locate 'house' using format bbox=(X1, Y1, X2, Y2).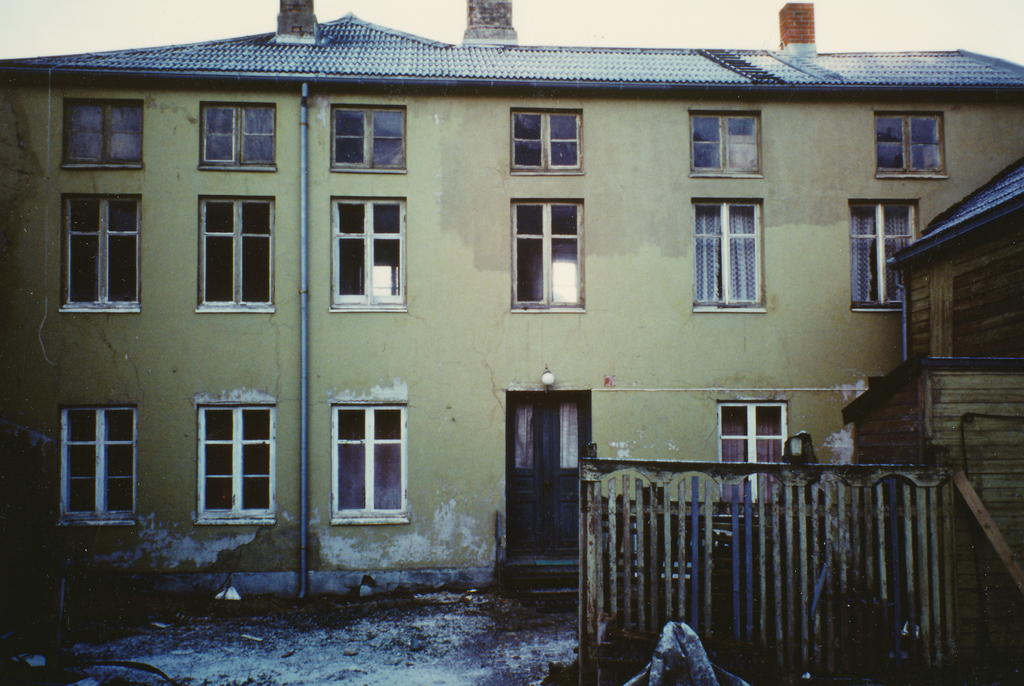
bbox=(0, 0, 1020, 655).
